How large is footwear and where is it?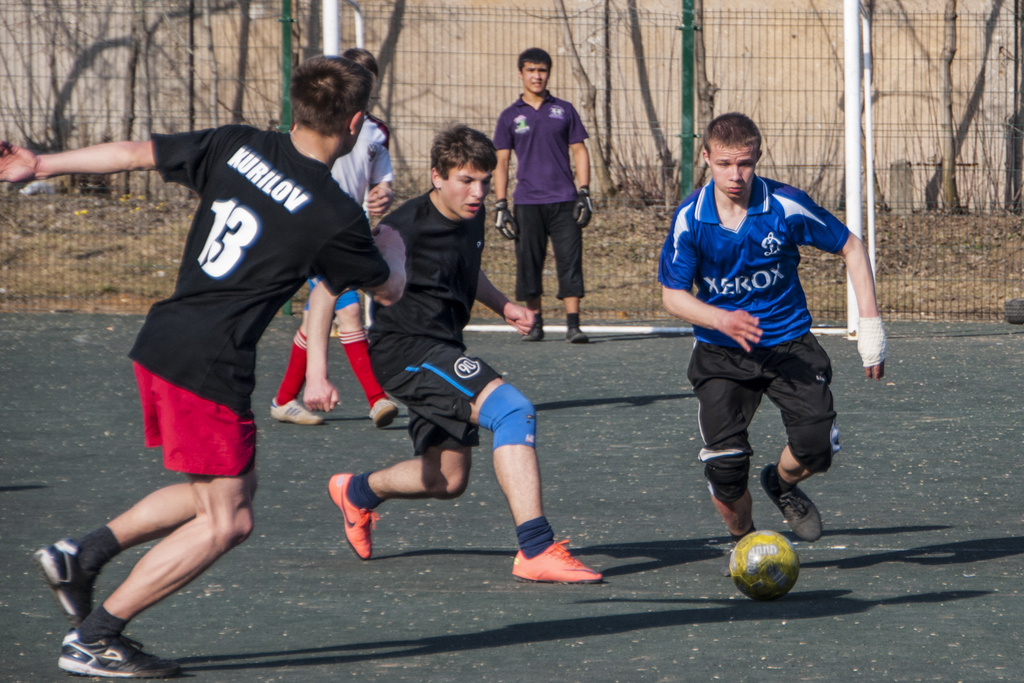
Bounding box: {"left": 719, "top": 541, "right": 740, "bottom": 577}.
